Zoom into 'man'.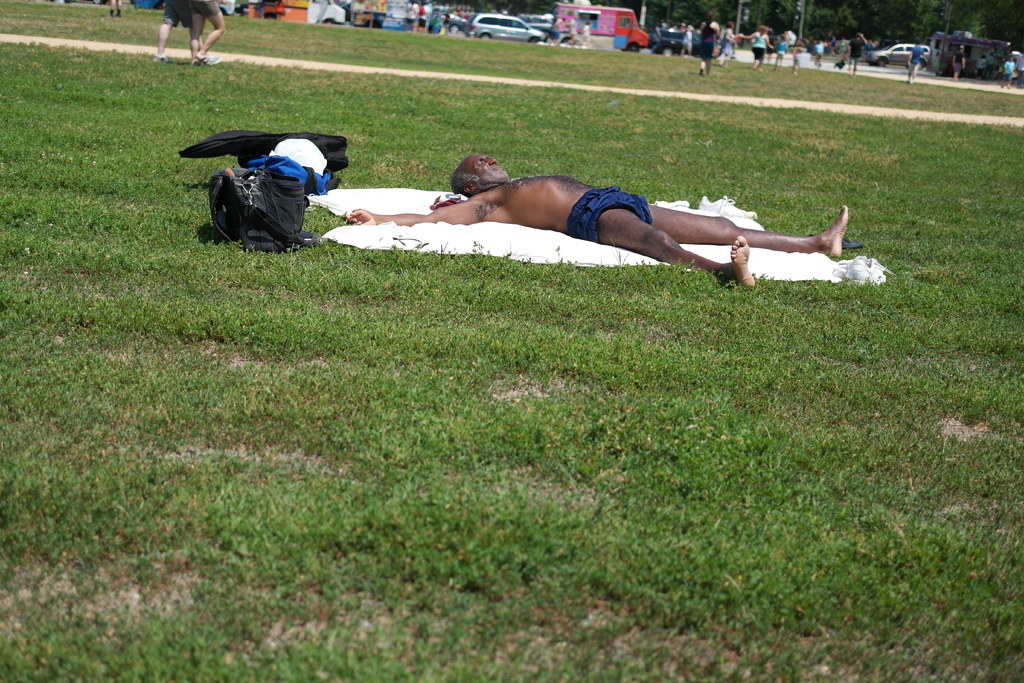
Zoom target: 307,137,831,297.
